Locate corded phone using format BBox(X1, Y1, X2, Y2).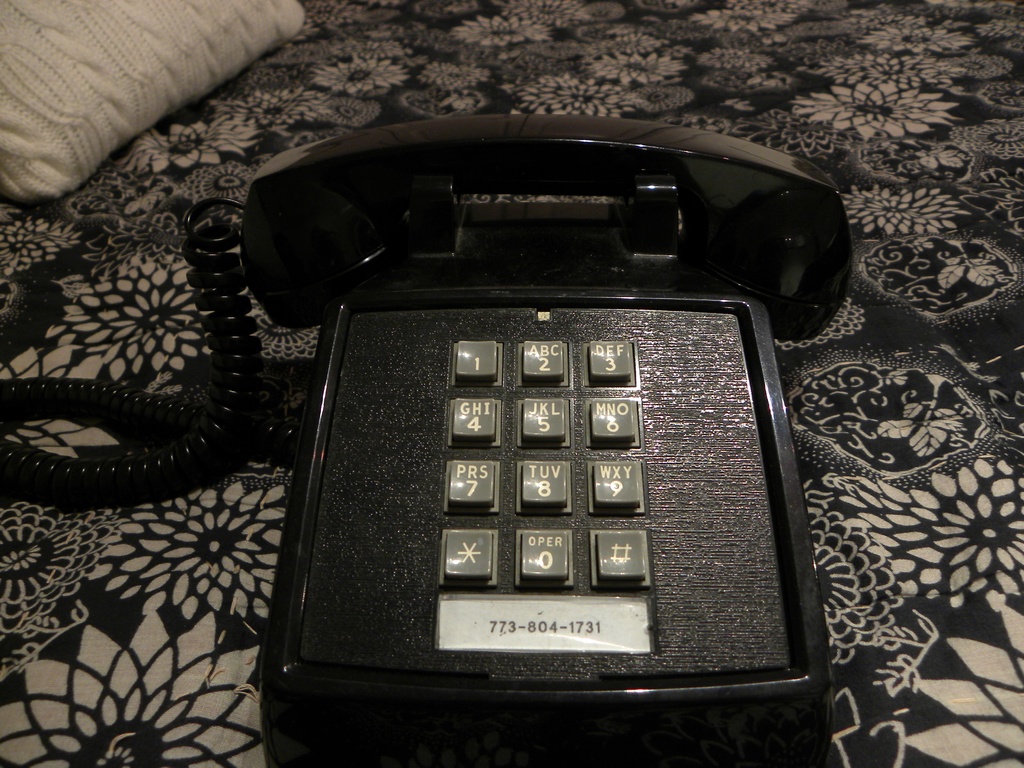
BBox(0, 112, 852, 767).
